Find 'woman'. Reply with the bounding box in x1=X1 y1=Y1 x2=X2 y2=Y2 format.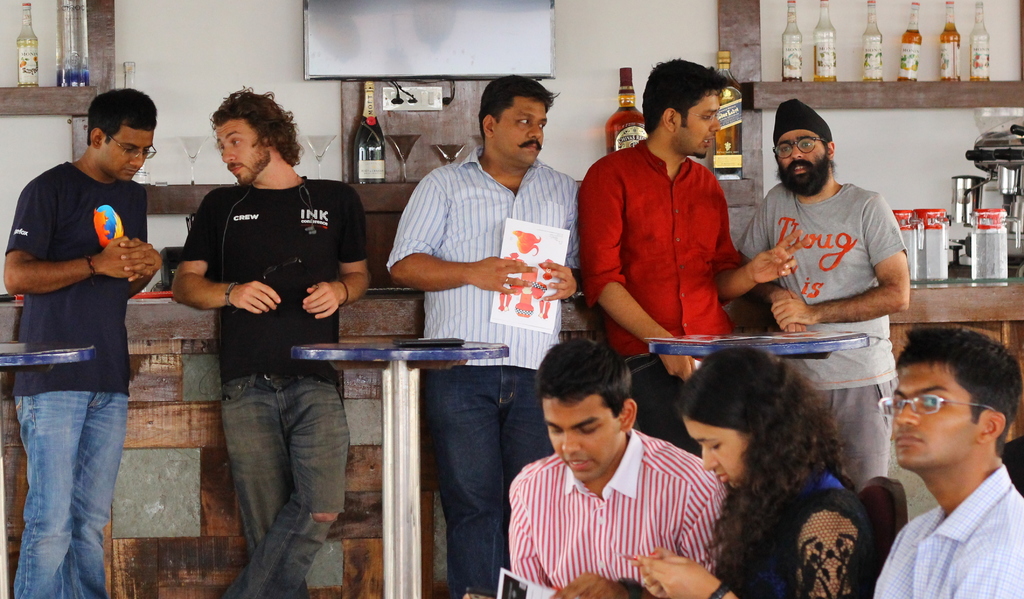
x1=626 y1=341 x2=876 y2=598.
